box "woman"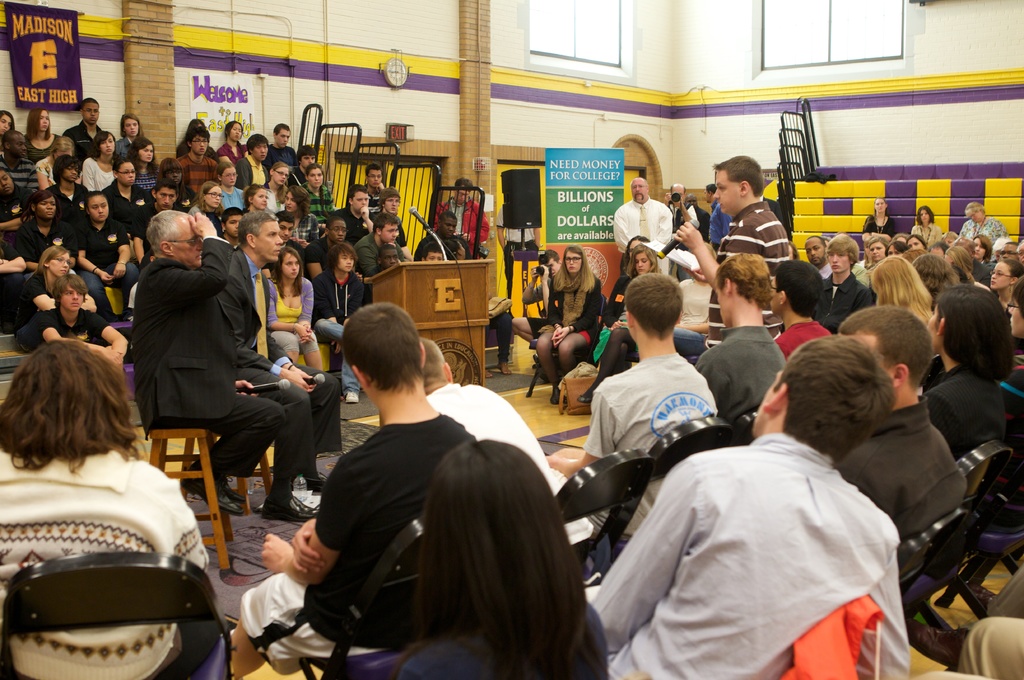
BBox(908, 255, 958, 308)
